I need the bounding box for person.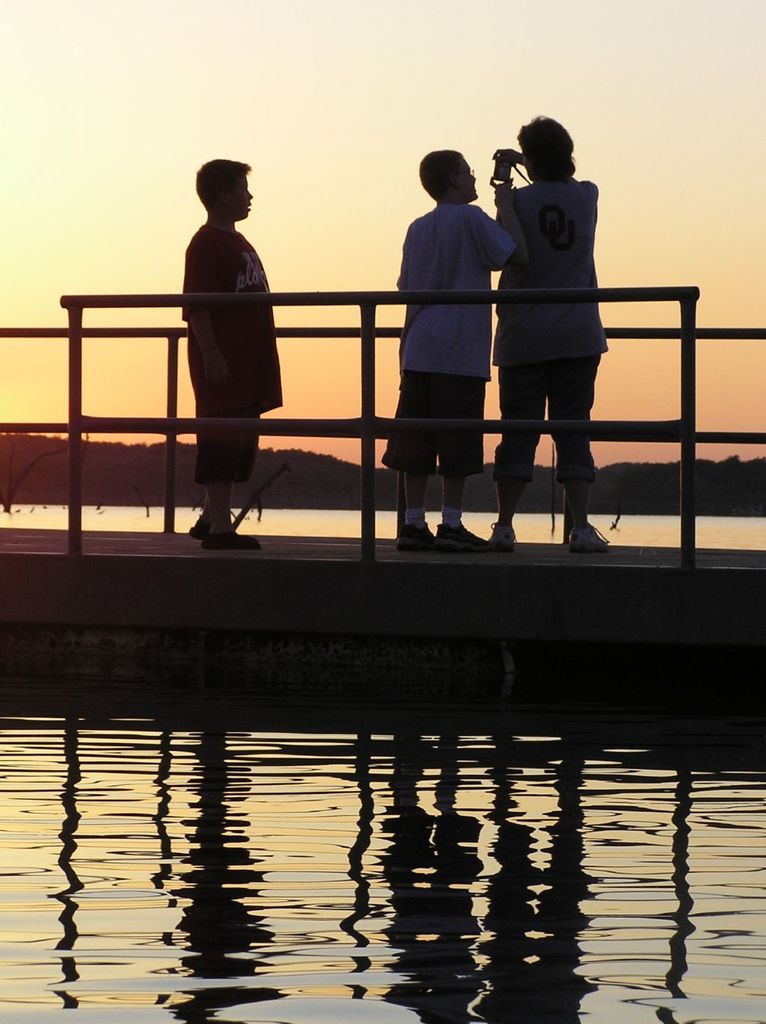
Here it is: detection(390, 147, 491, 563).
